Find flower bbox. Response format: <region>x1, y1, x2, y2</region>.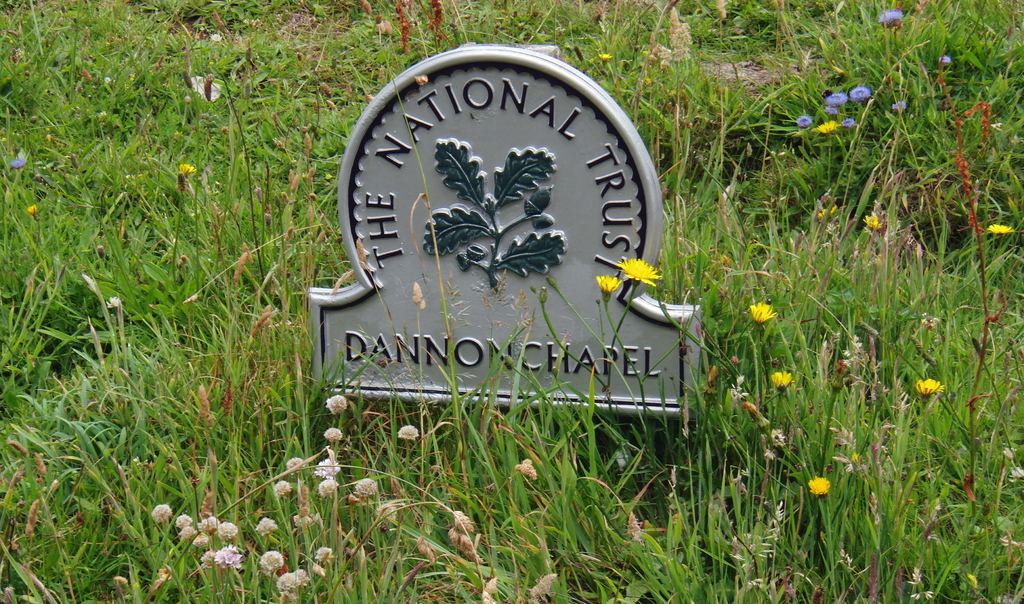
<region>812, 118, 838, 137</region>.
